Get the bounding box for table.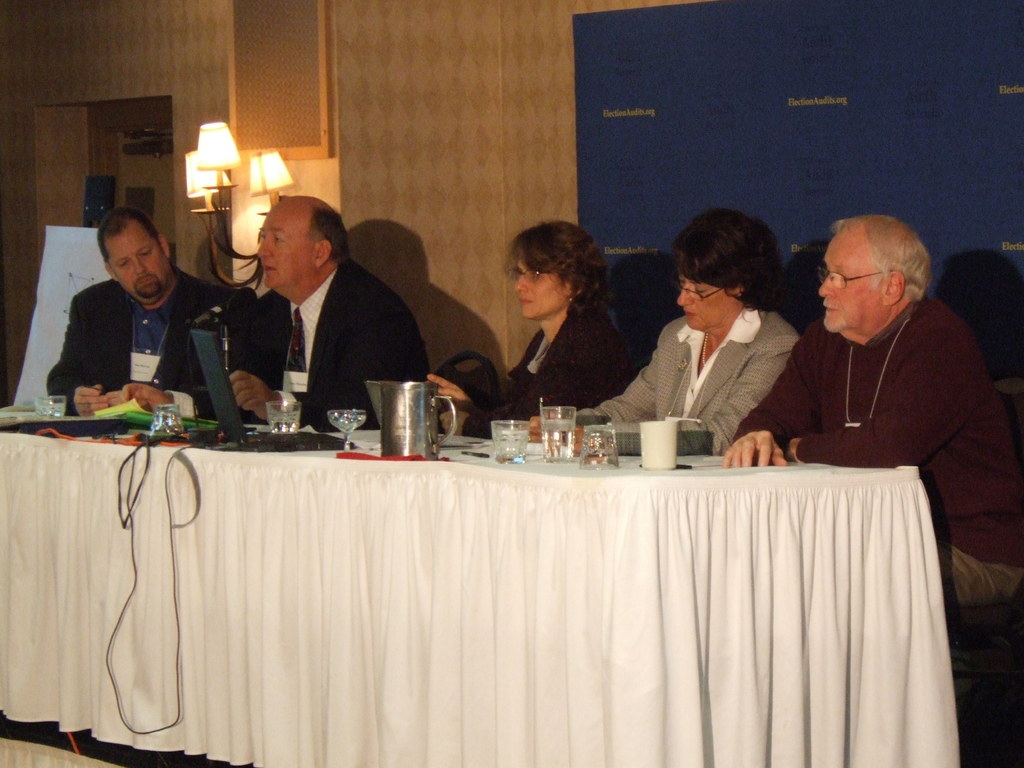
(11, 421, 993, 767).
